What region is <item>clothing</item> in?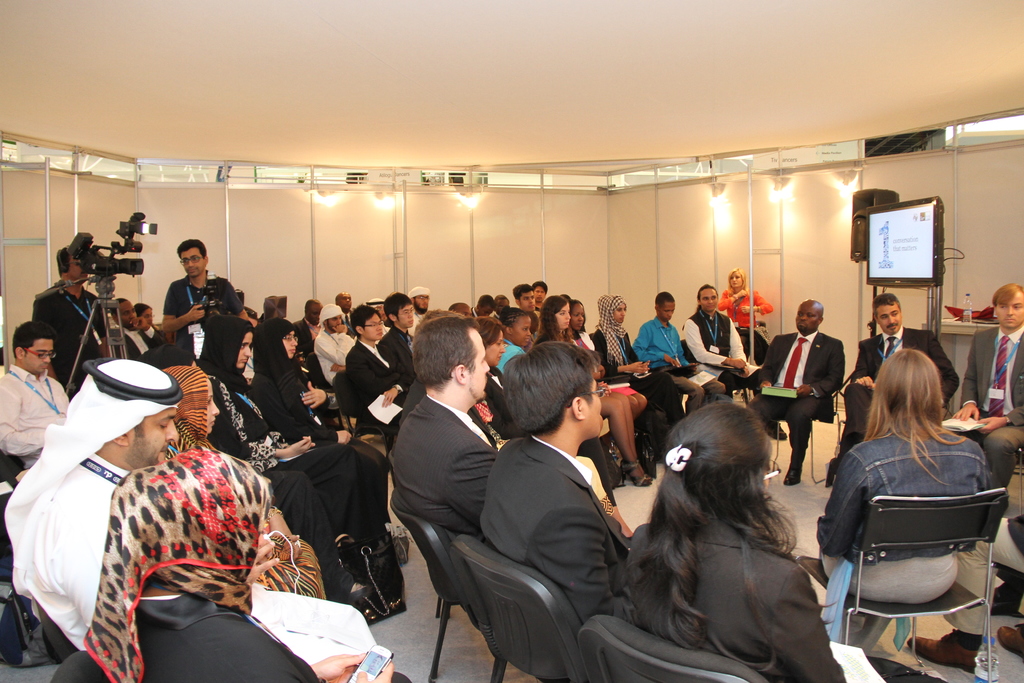
detection(676, 306, 746, 393).
